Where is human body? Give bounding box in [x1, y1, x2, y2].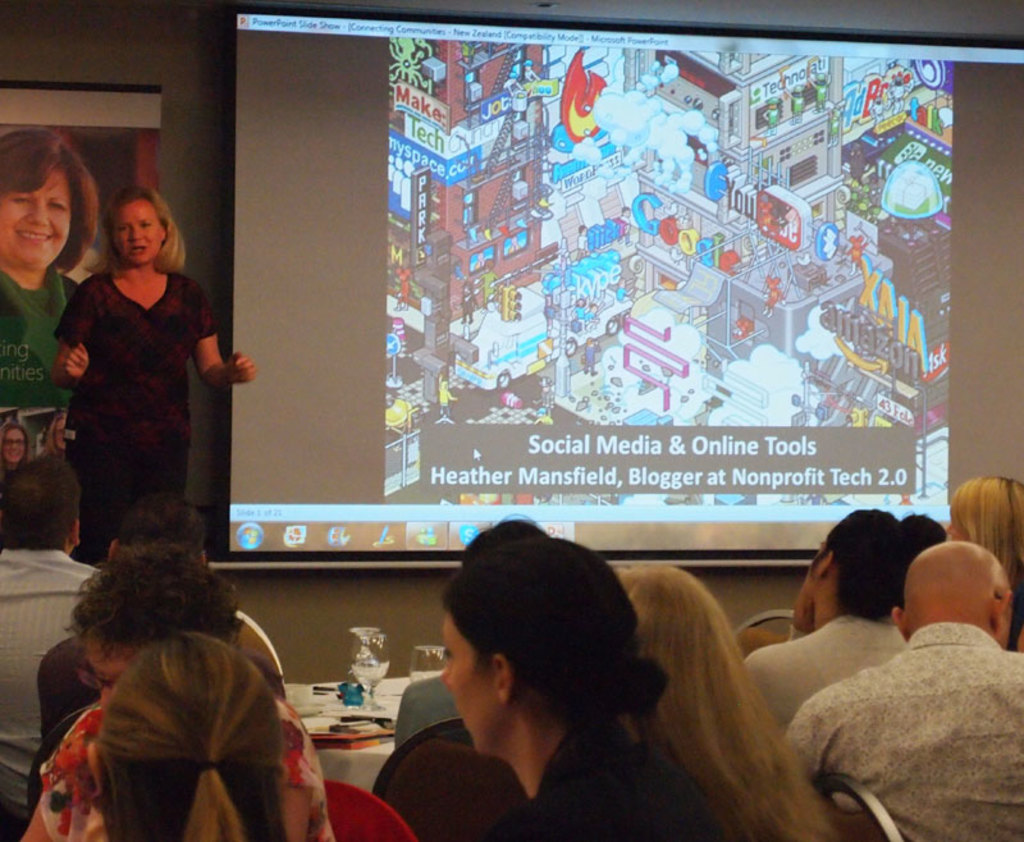
[428, 512, 709, 839].
